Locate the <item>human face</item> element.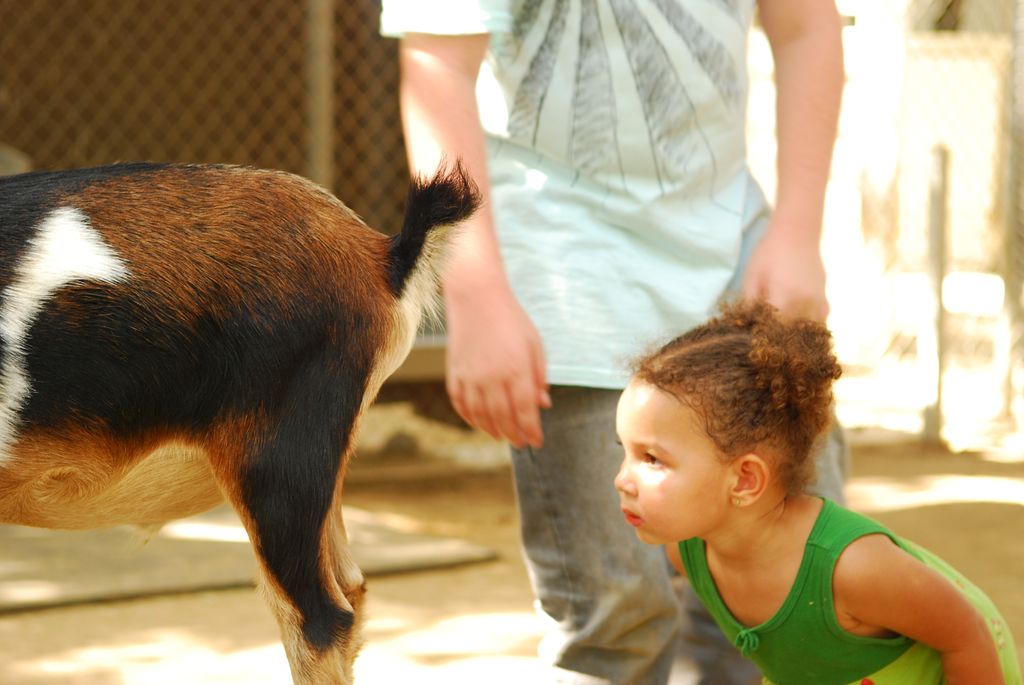
Element bbox: rect(616, 379, 736, 544).
